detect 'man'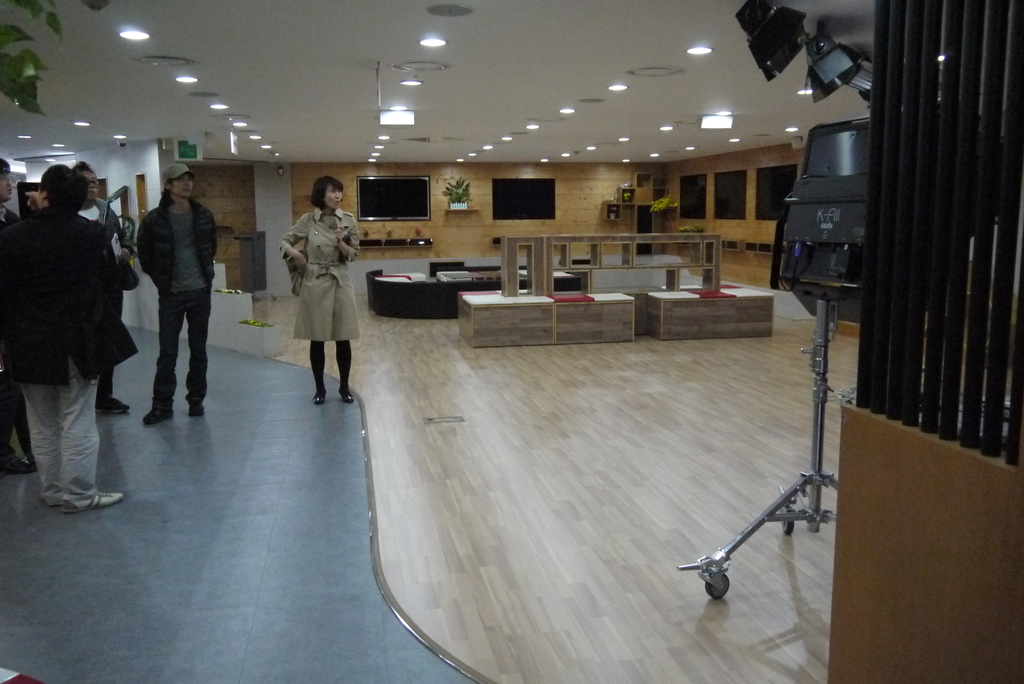
122 165 214 423
